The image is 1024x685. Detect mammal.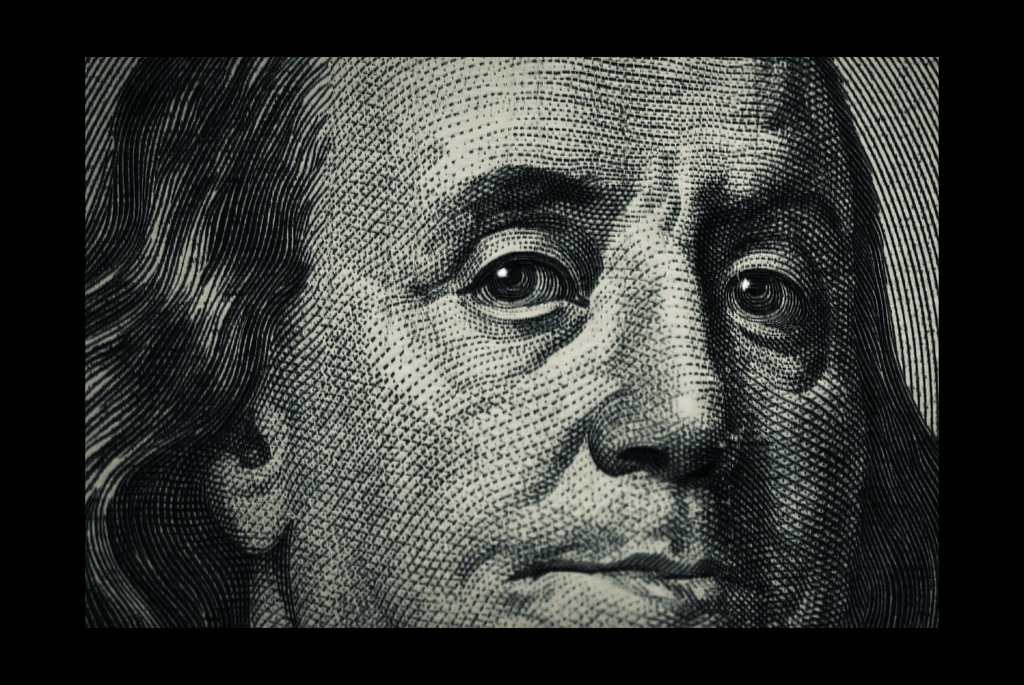
Detection: region(78, 28, 980, 674).
